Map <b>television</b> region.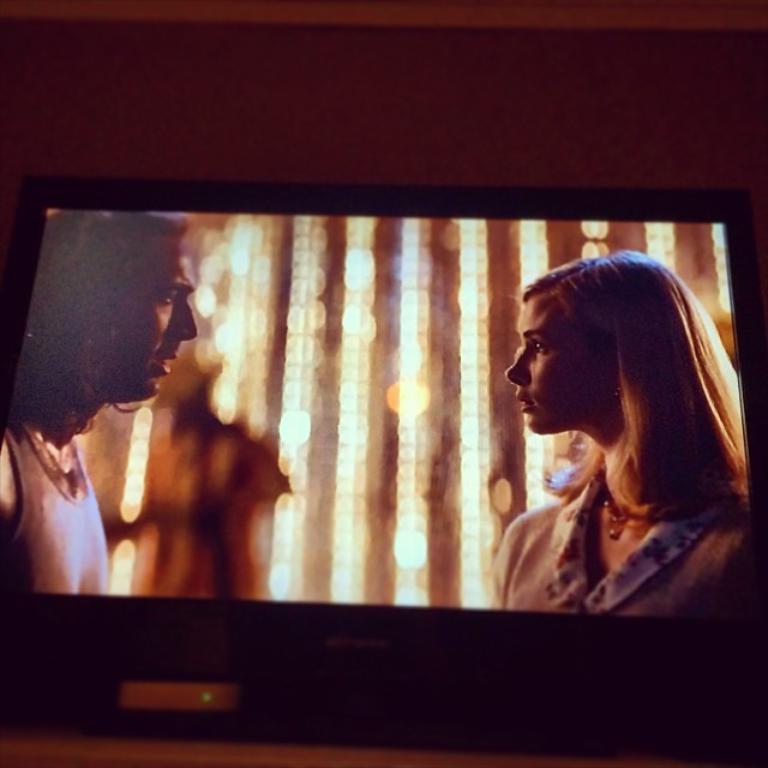
Mapped to rect(0, 168, 767, 751).
